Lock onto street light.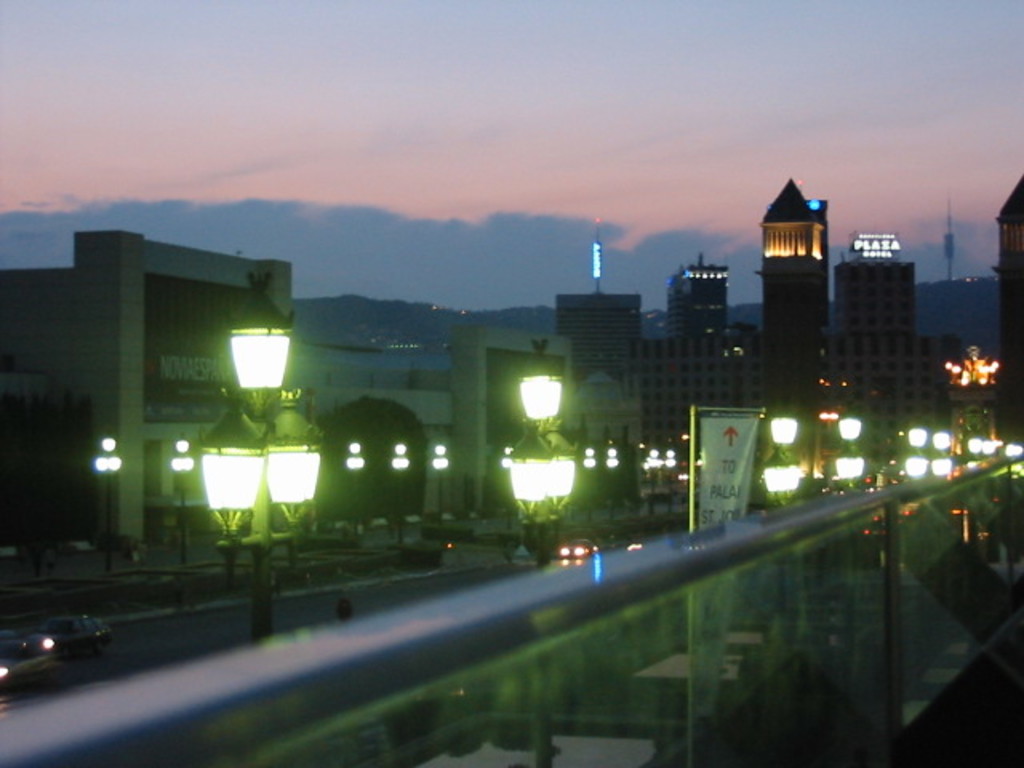
Locked: BBox(901, 426, 923, 486).
